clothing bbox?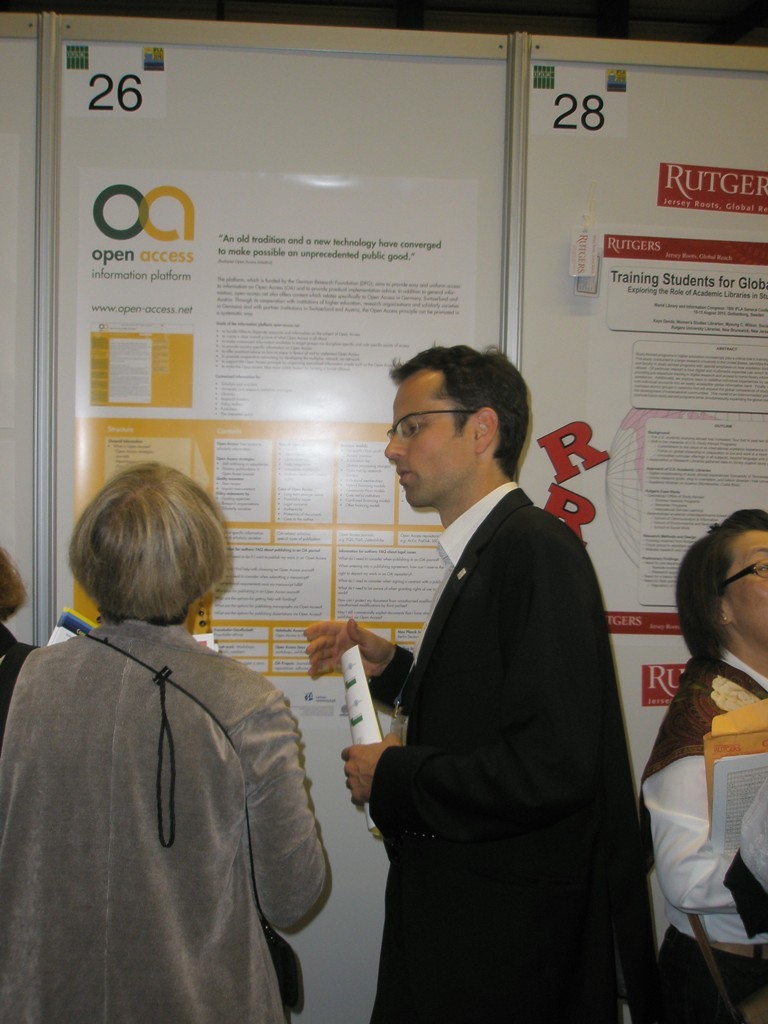
<bbox>0, 627, 41, 738</bbox>
